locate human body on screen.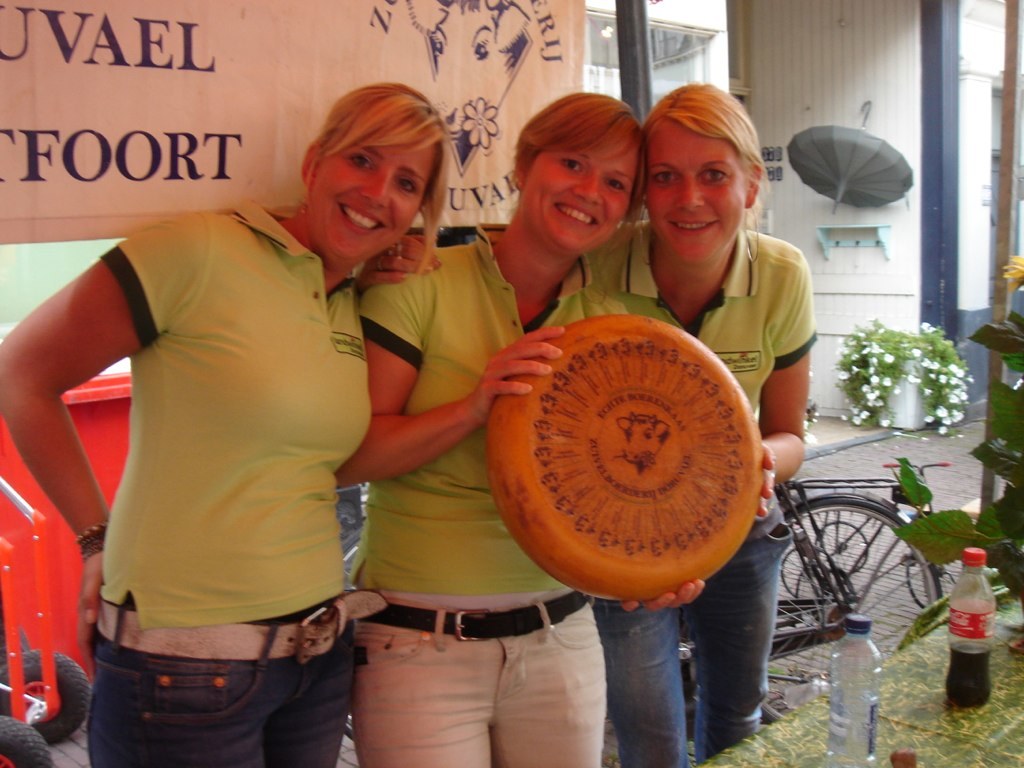
On screen at <box>0,77,446,767</box>.
